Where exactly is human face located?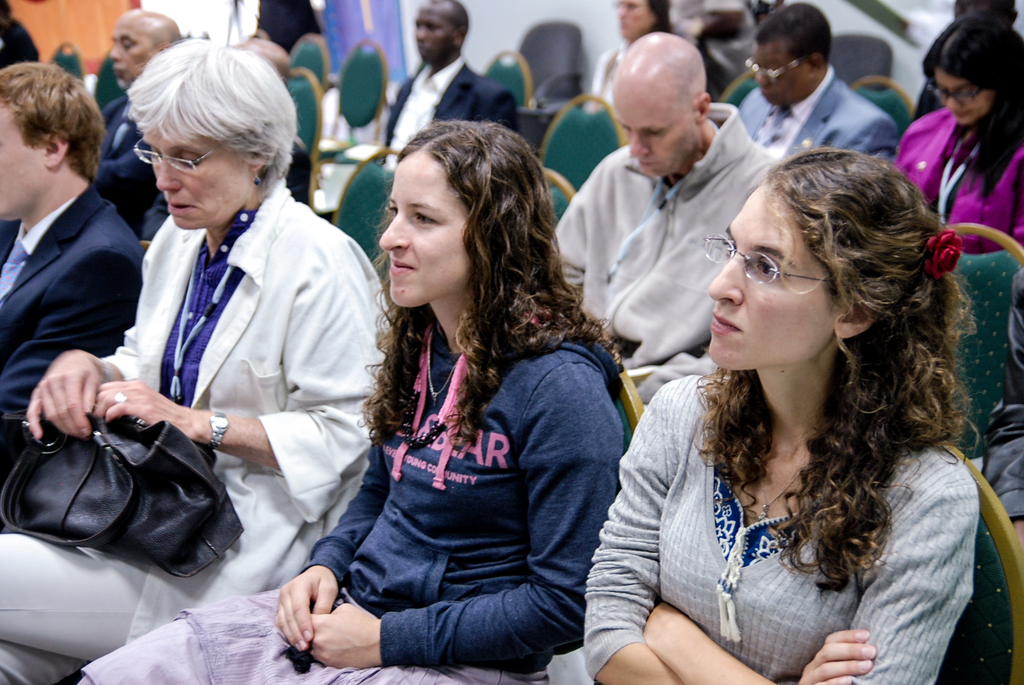
Its bounding box is (934,70,991,123).
